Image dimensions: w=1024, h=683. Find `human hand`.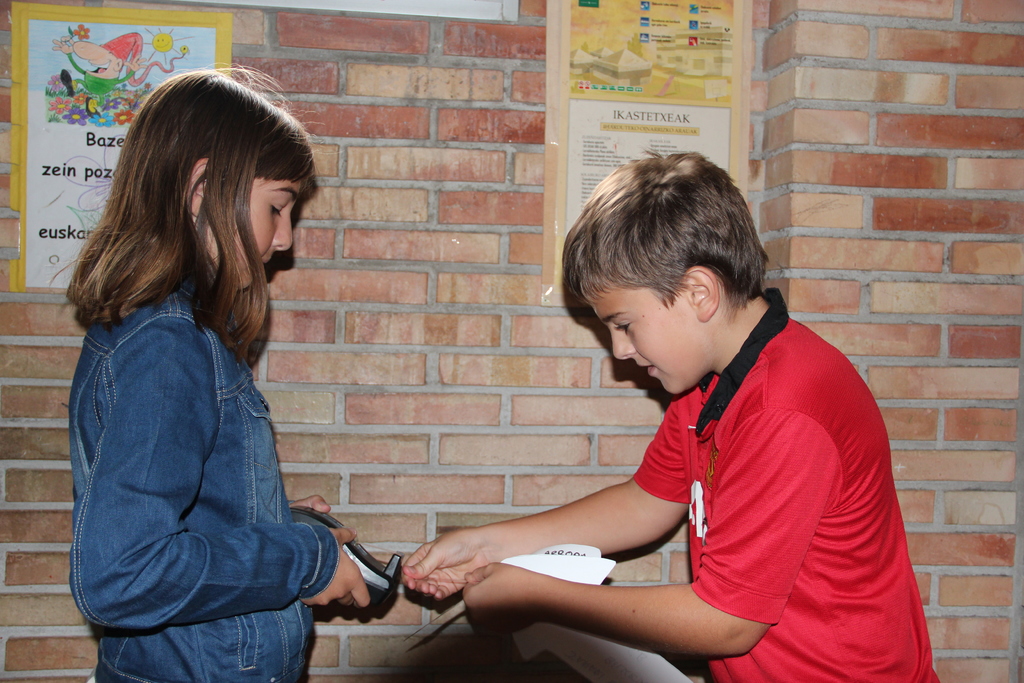
{"x1": 420, "y1": 529, "x2": 516, "y2": 611}.
